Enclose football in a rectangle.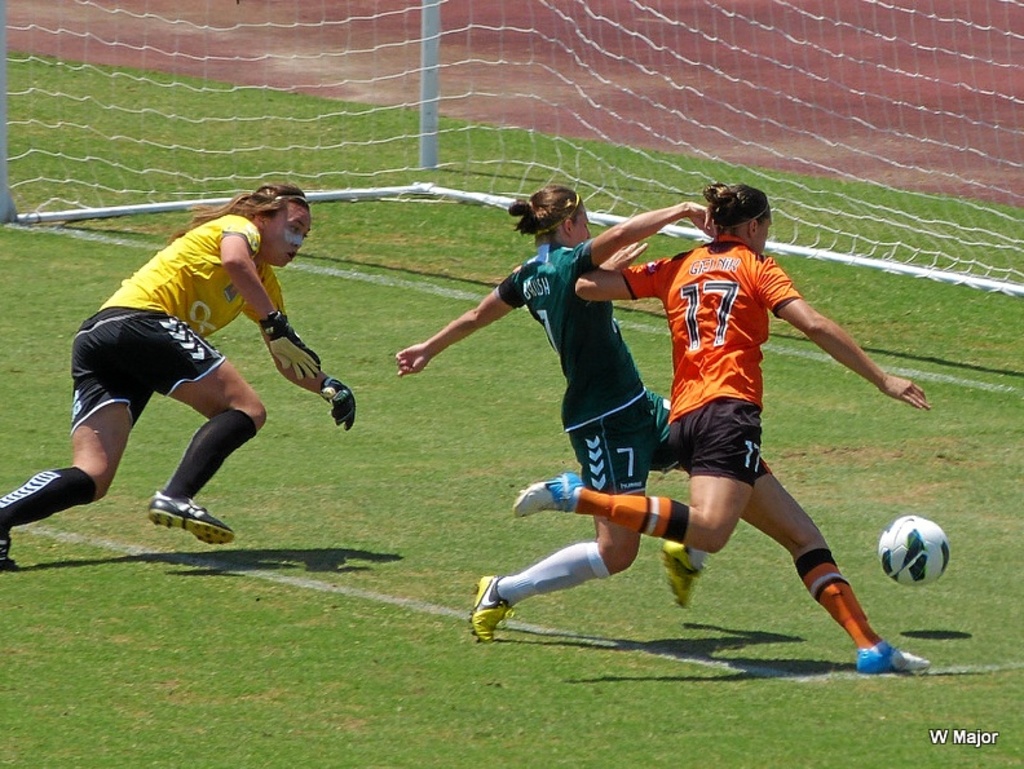
[879, 514, 949, 591].
